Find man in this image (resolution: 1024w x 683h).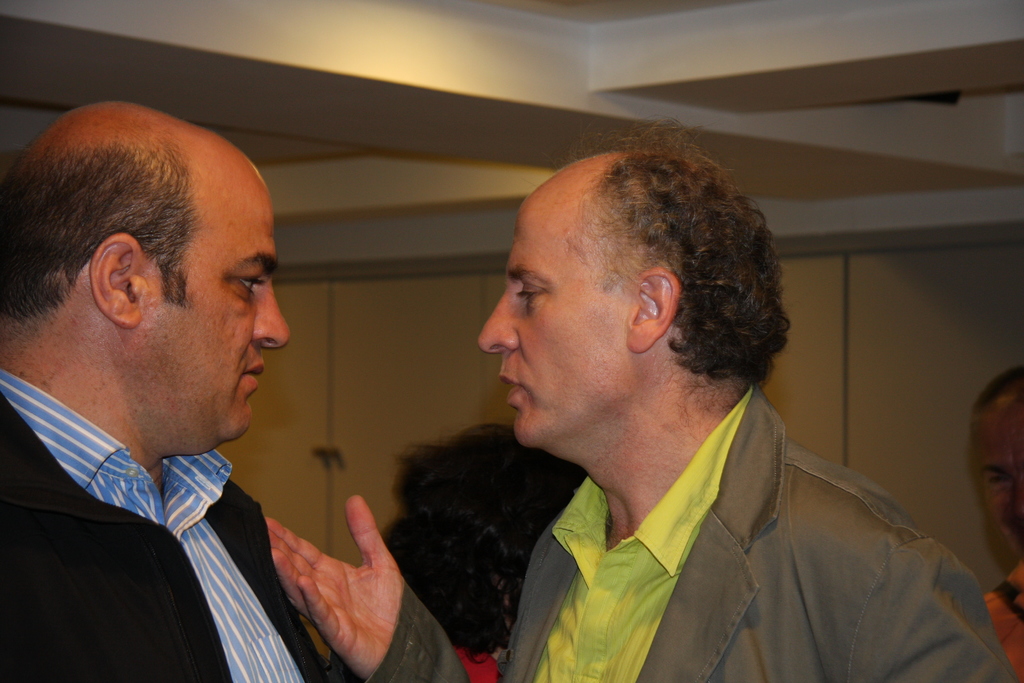
rect(266, 119, 1021, 682).
